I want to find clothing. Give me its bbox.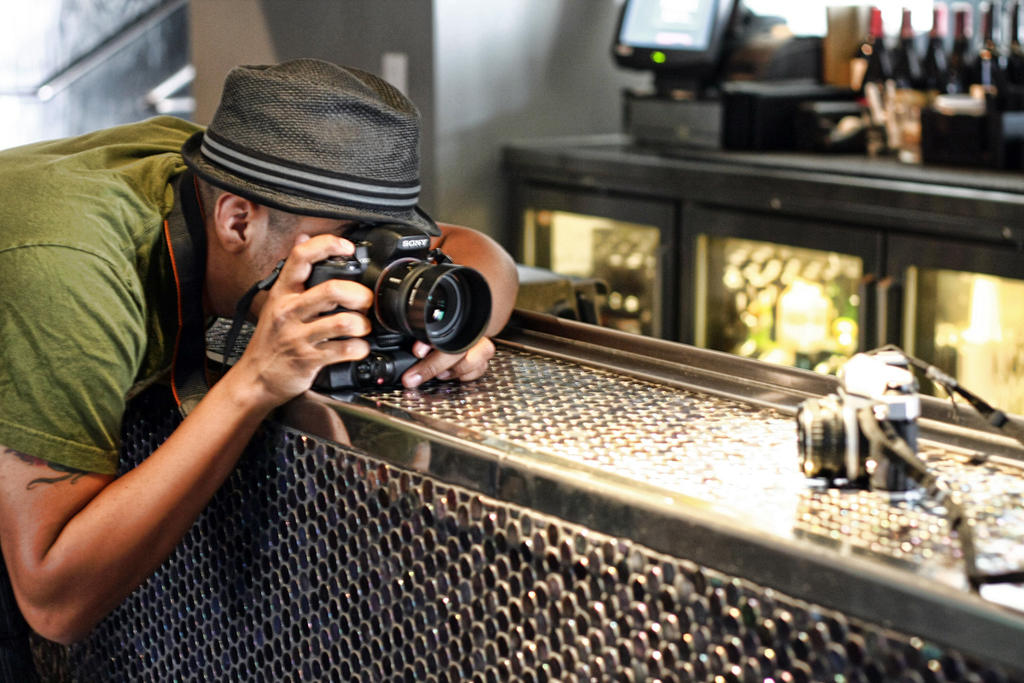
(0,114,172,519).
